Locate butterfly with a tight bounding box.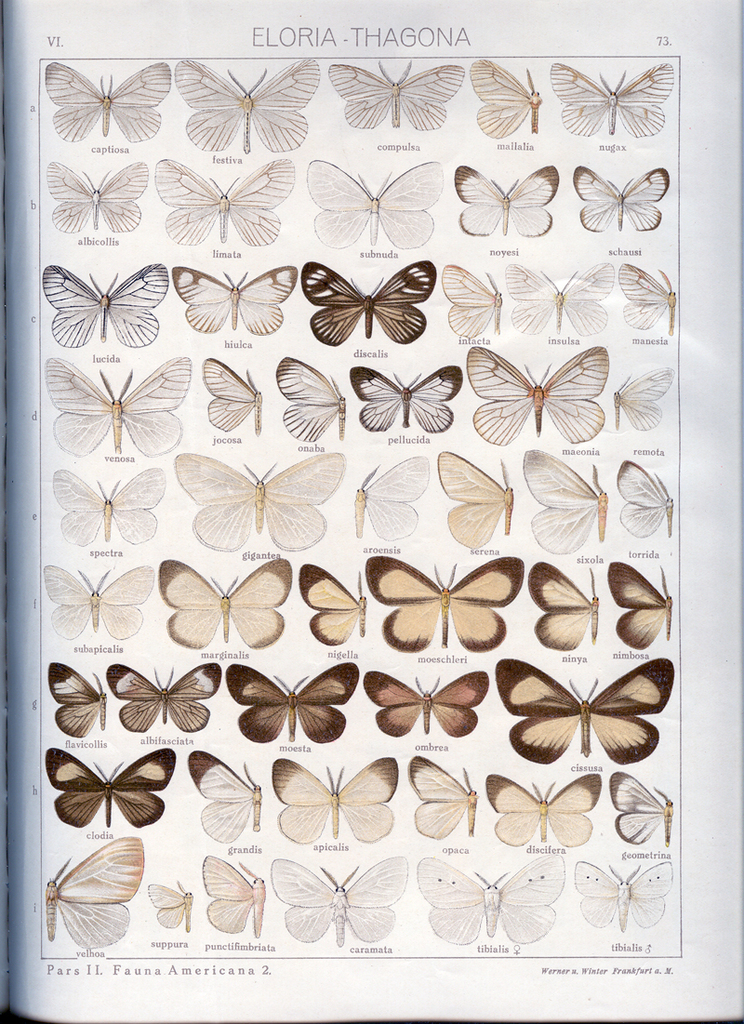
detection(604, 556, 669, 654).
